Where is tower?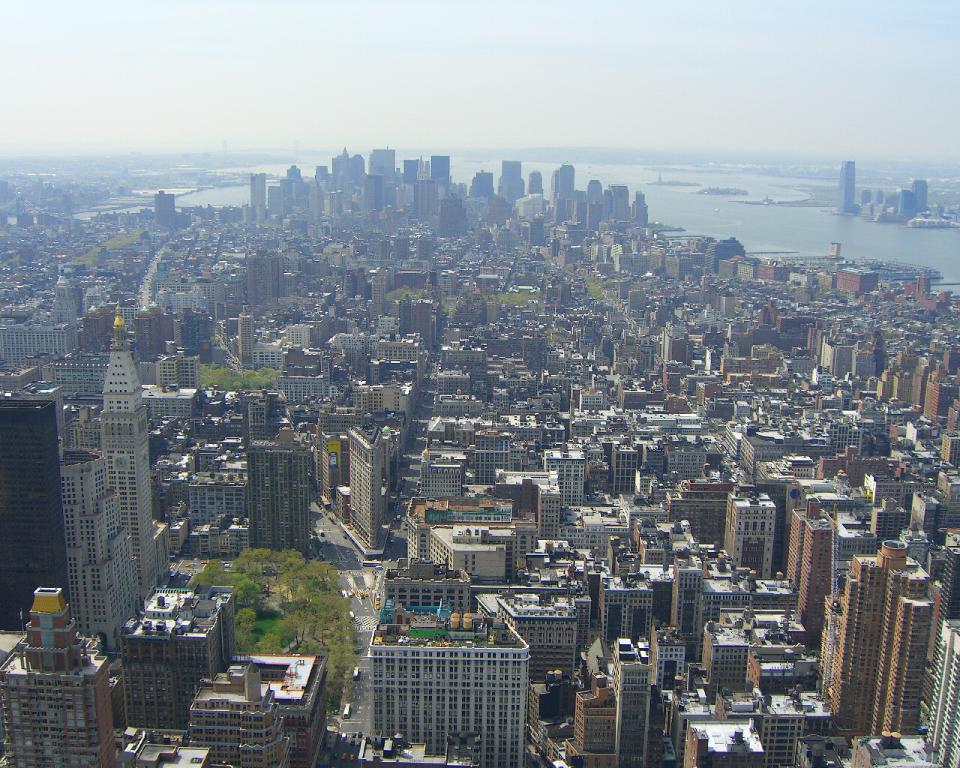
crop(596, 572, 659, 658).
